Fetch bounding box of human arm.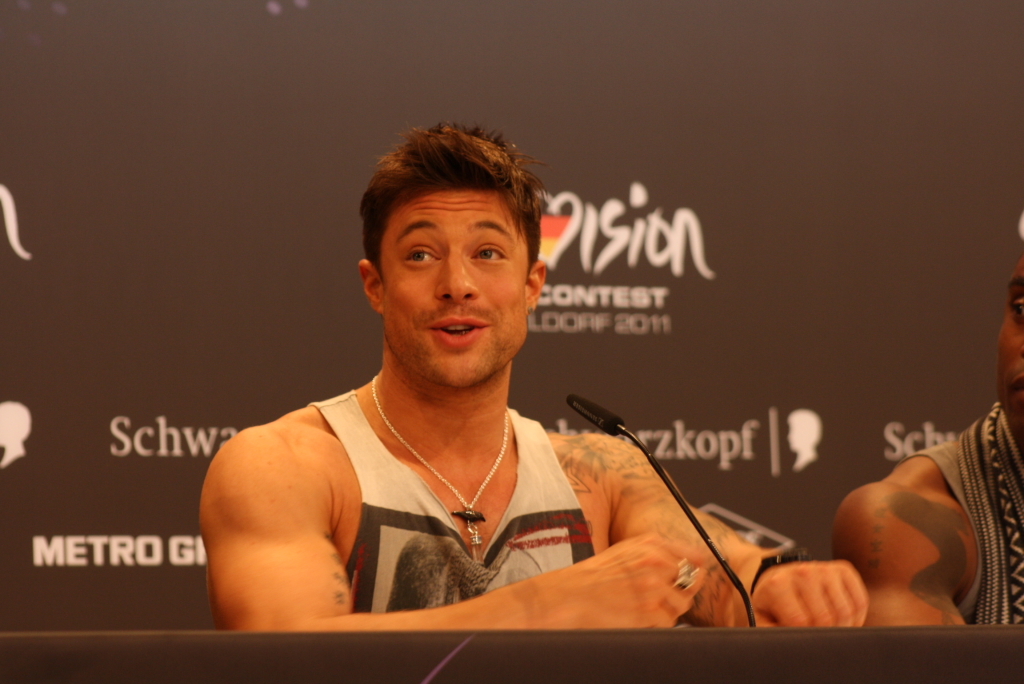
Bbox: (837, 444, 971, 629).
